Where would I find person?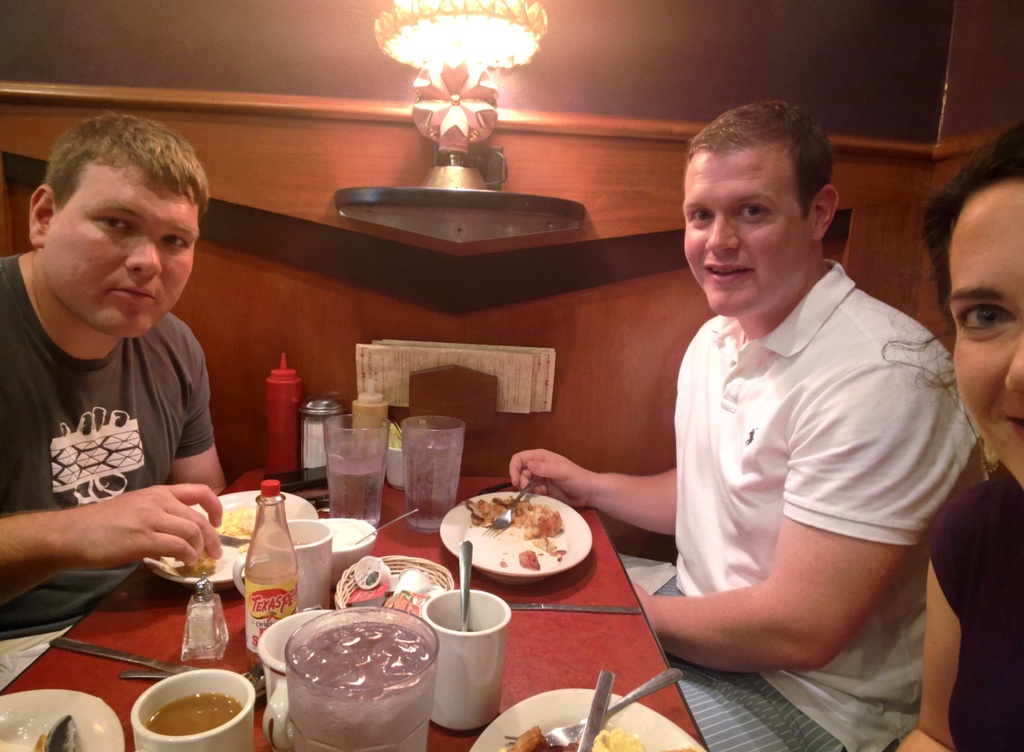
At 0:114:230:694.
